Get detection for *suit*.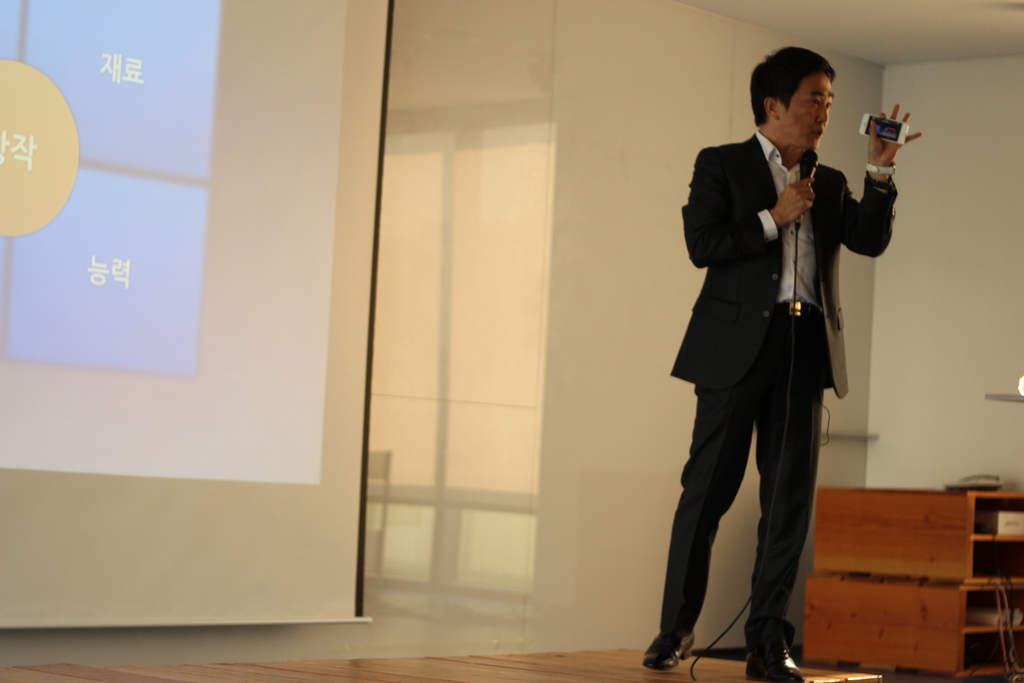
Detection: pyautogui.locateOnScreen(660, 76, 881, 661).
